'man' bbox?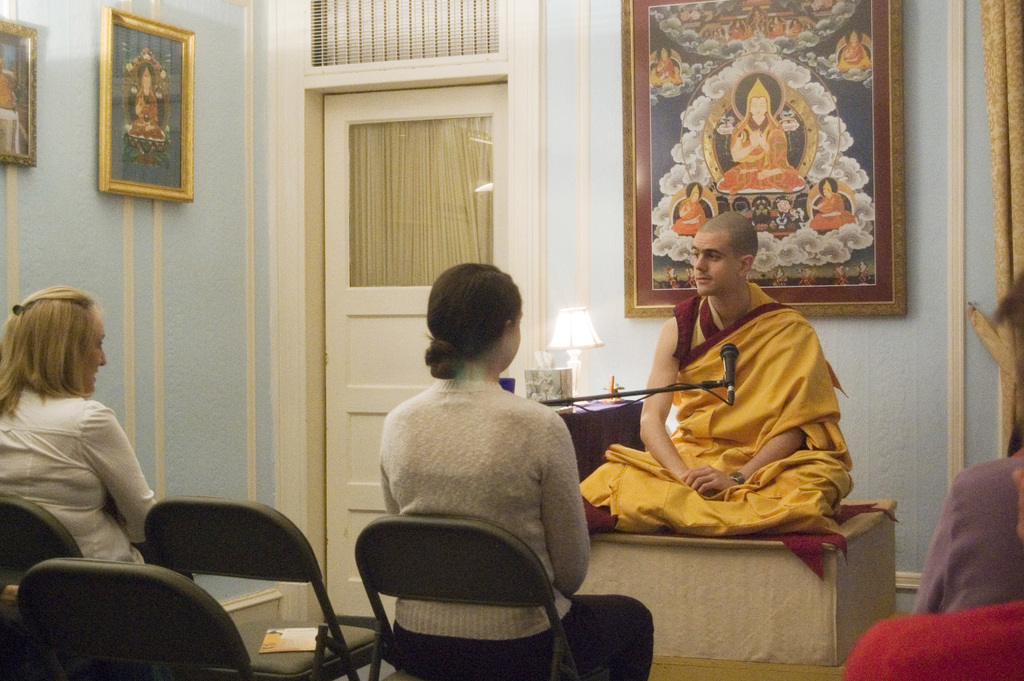
<bbox>672, 184, 707, 234</bbox>
